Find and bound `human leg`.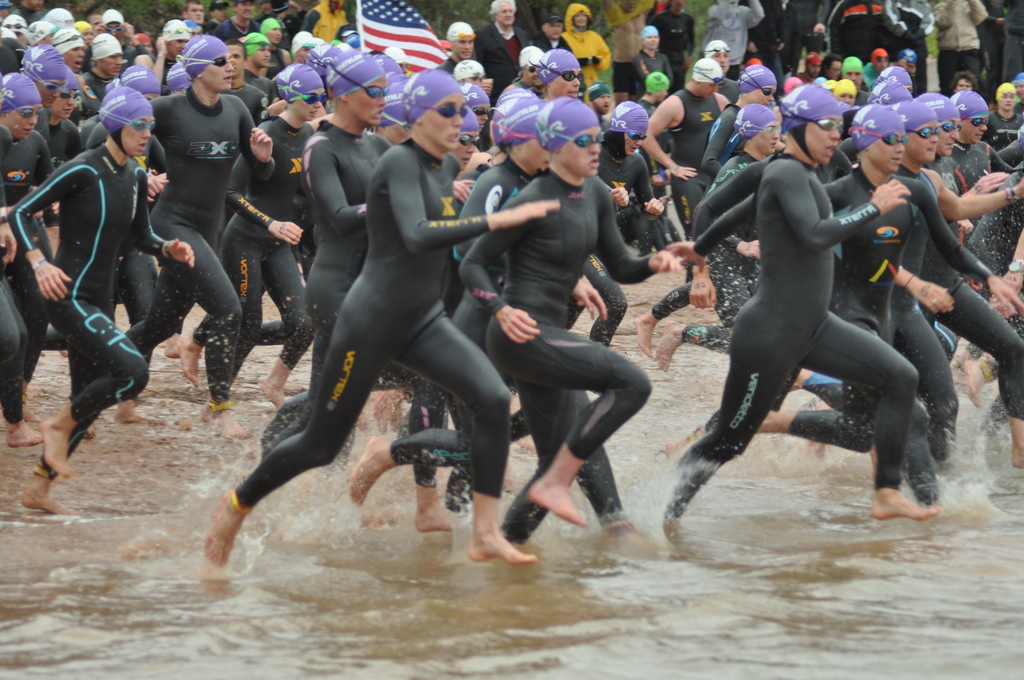
Bound: (left=220, top=227, right=253, bottom=368).
